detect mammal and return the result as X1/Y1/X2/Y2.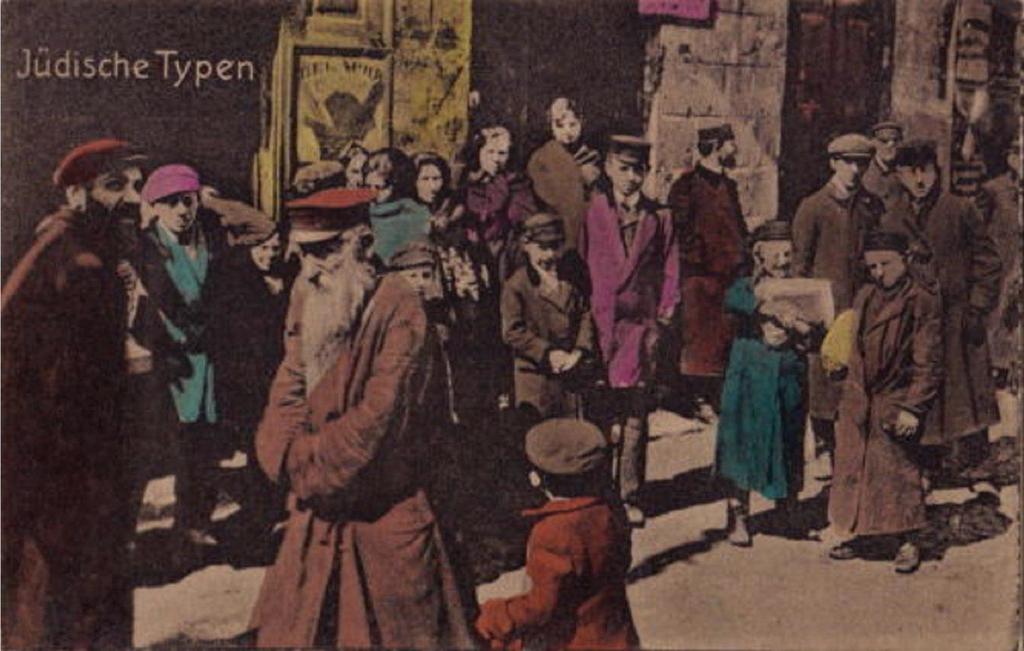
385/239/451/512.
